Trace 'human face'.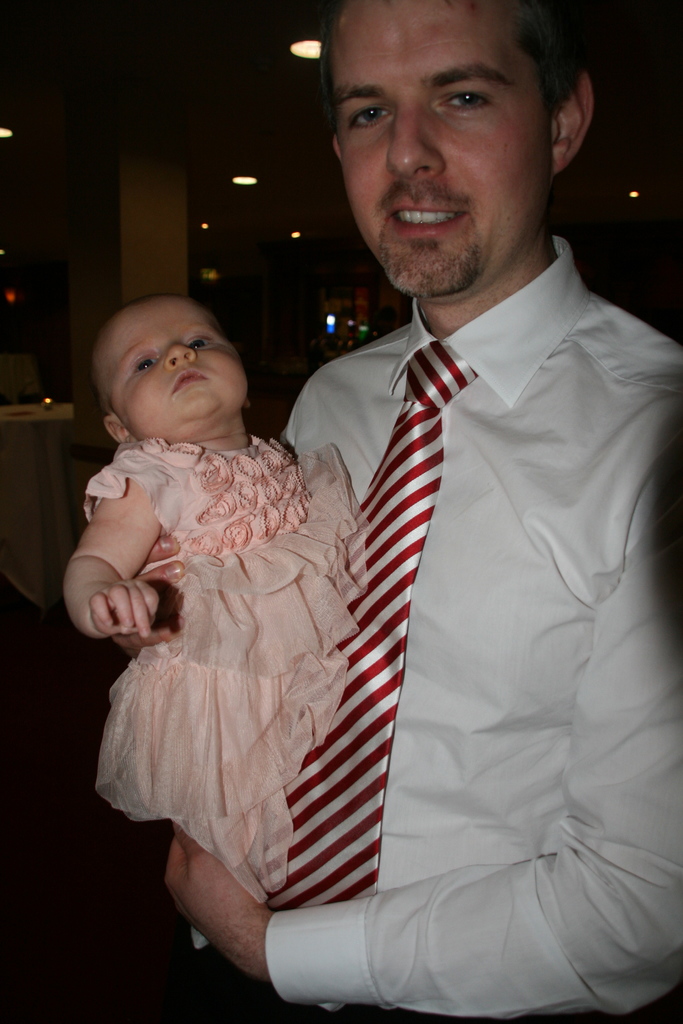
Traced to x1=336 y1=0 x2=547 y2=302.
